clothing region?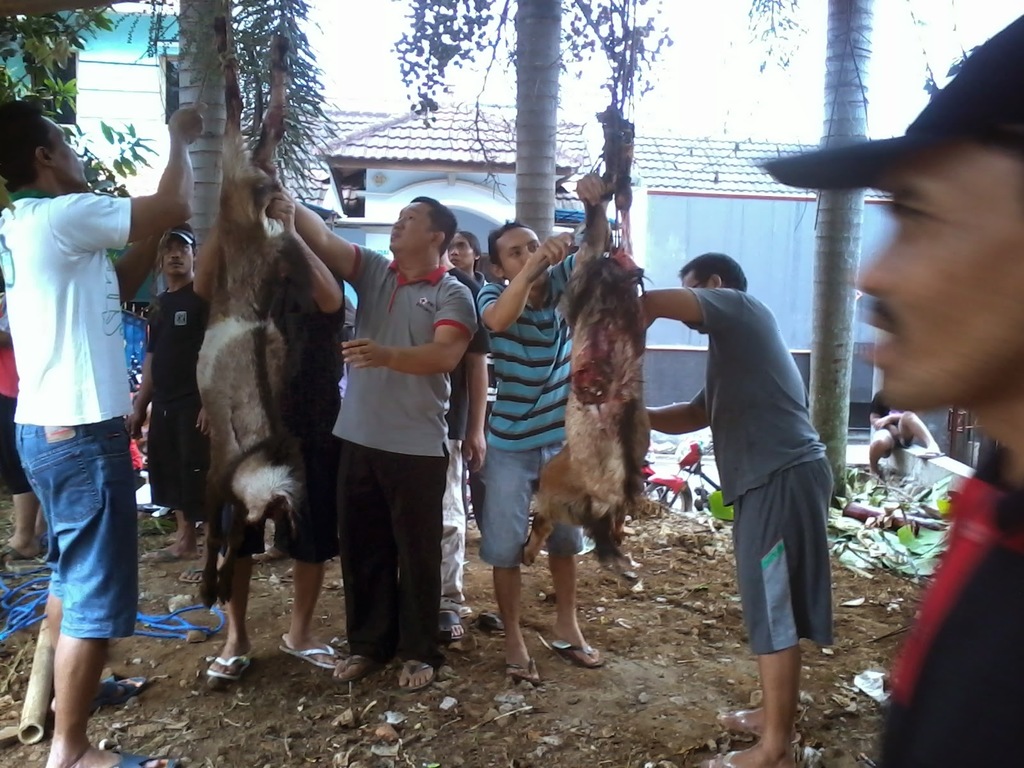
348:257:477:659
